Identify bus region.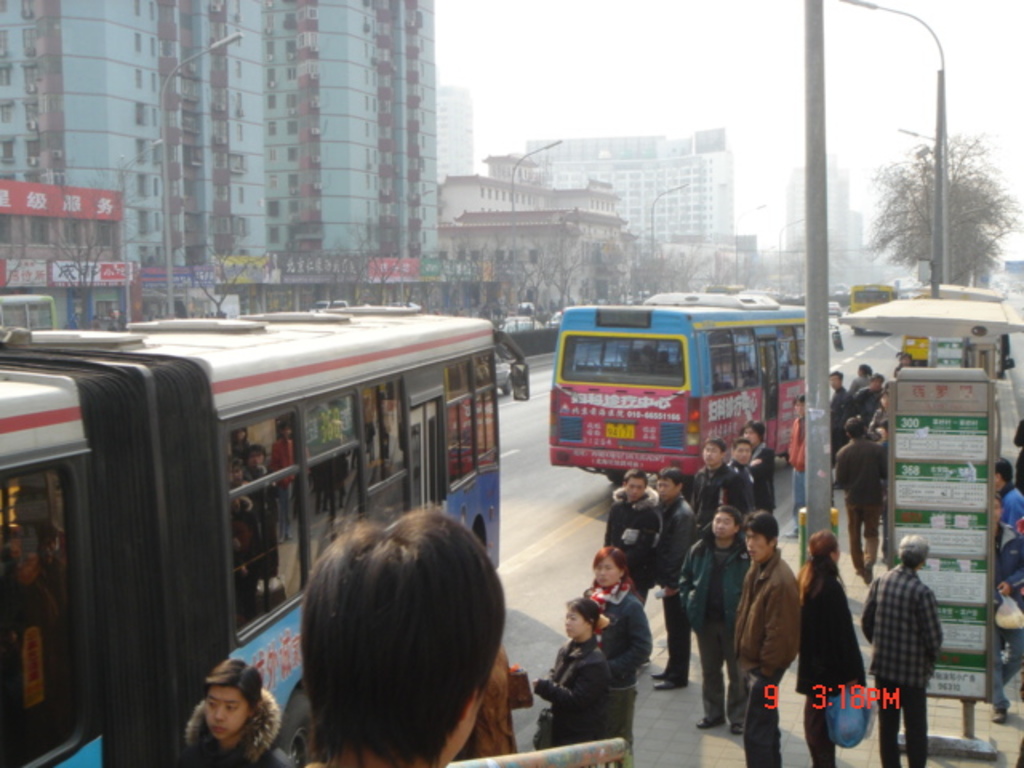
Region: {"x1": 853, "y1": 282, "x2": 898, "y2": 338}.
